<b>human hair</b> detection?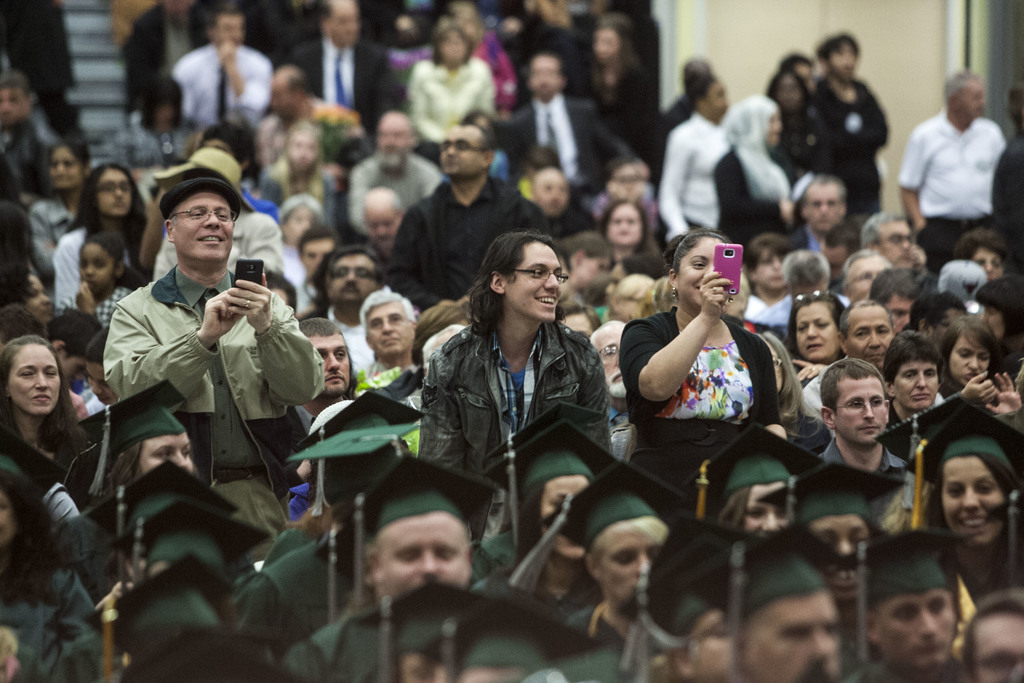
(left=88, top=231, right=141, bottom=288)
